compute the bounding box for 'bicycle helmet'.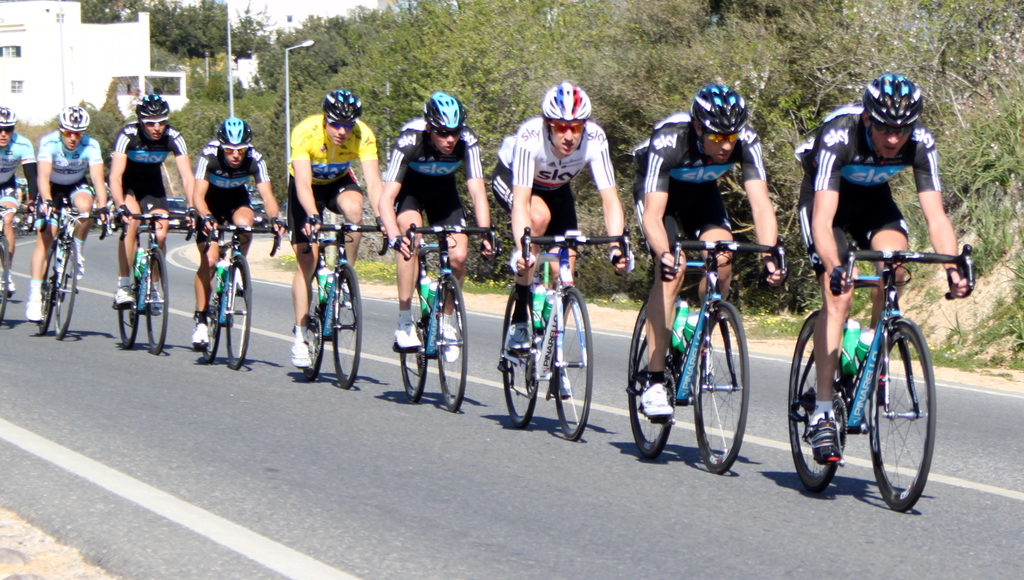
box=[135, 92, 169, 123].
